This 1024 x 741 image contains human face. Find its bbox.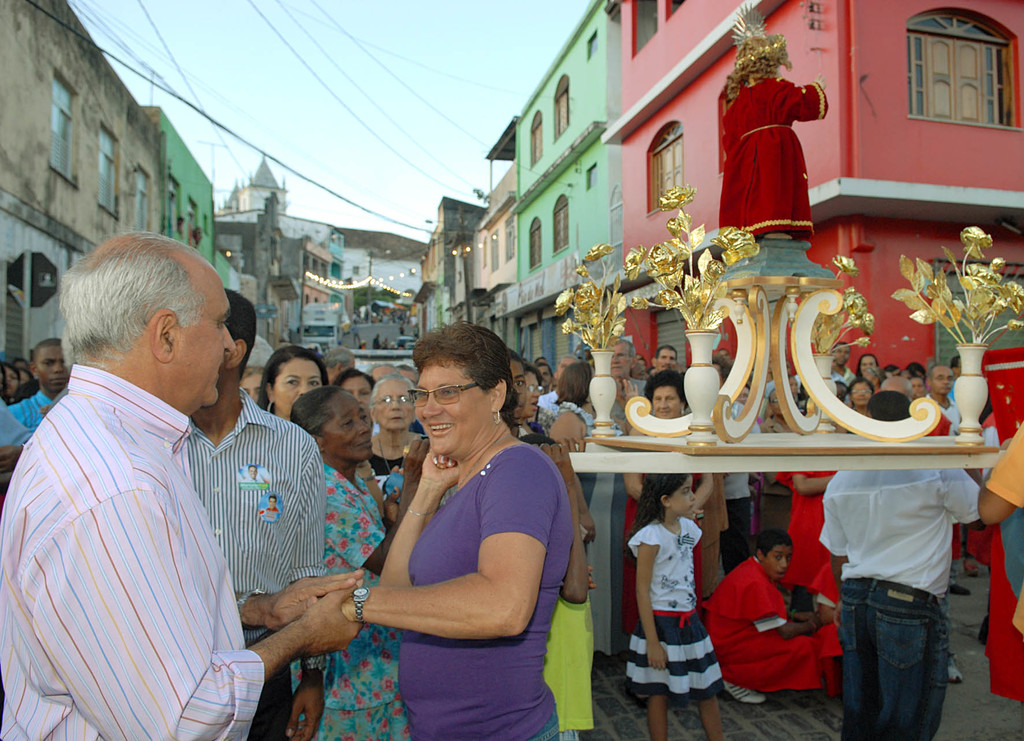
3,365,20,399.
